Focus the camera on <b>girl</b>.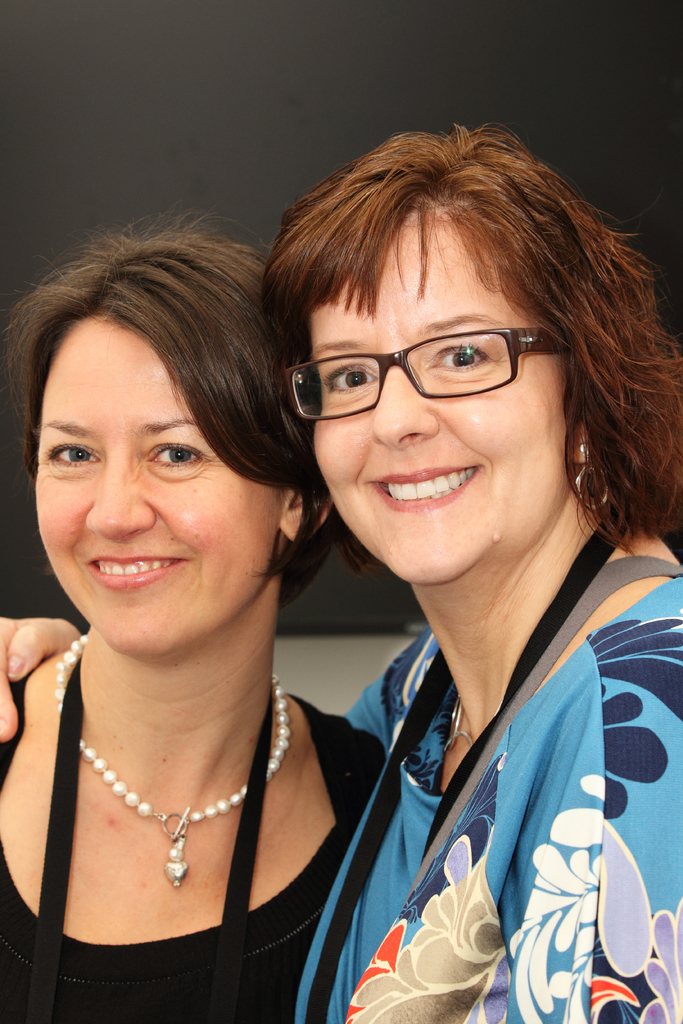
Focus region: BBox(0, 227, 387, 1022).
